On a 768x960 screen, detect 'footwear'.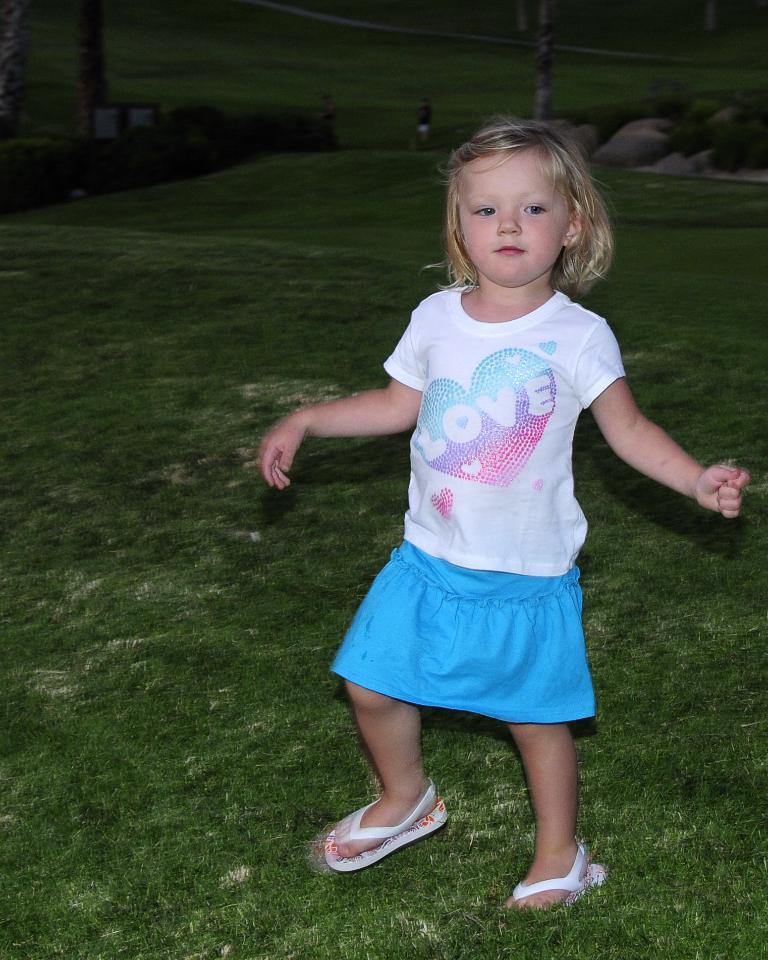
crop(505, 836, 605, 910).
